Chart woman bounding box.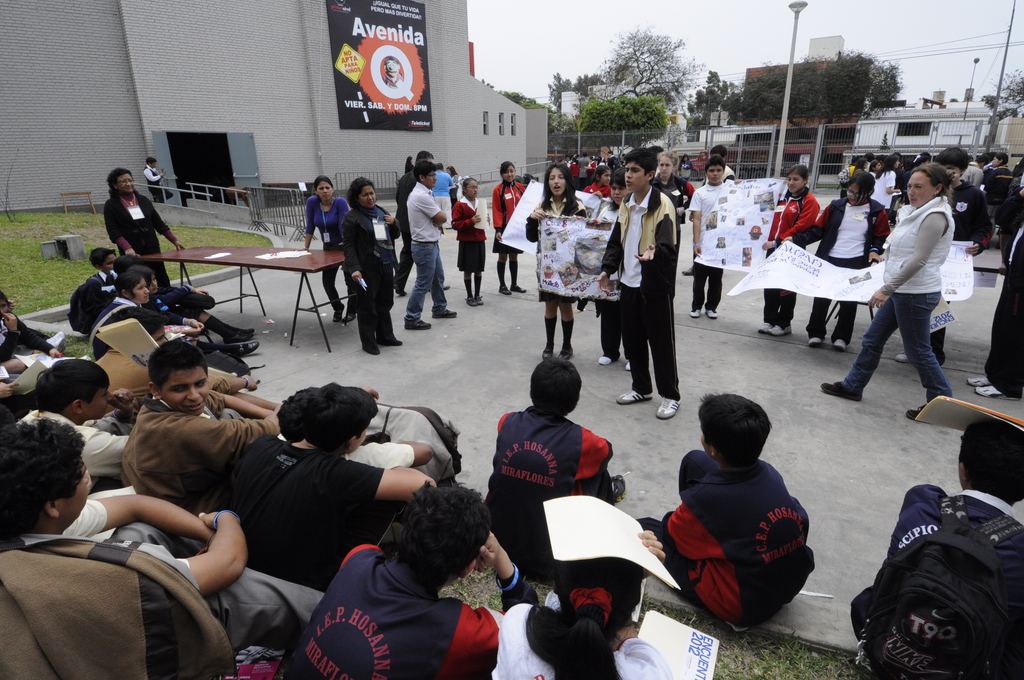
Charted: 650/147/696/302.
